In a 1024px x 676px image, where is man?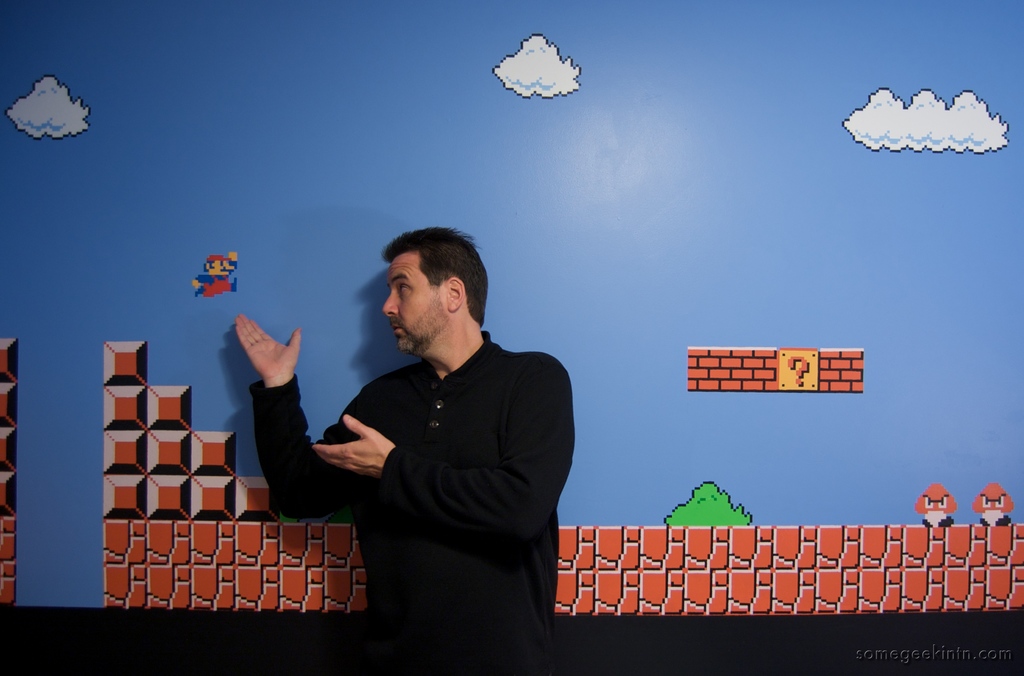
detection(225, 224, 572, 675).
